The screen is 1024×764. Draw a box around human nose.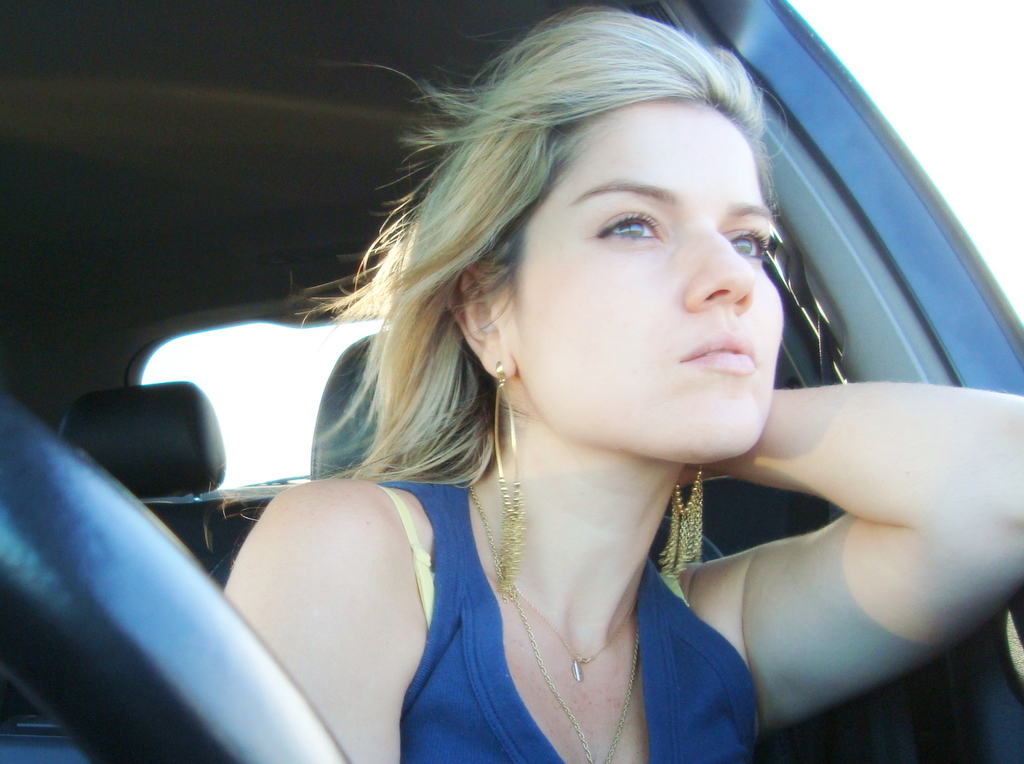
BBox(679, 222, 759, 316).
